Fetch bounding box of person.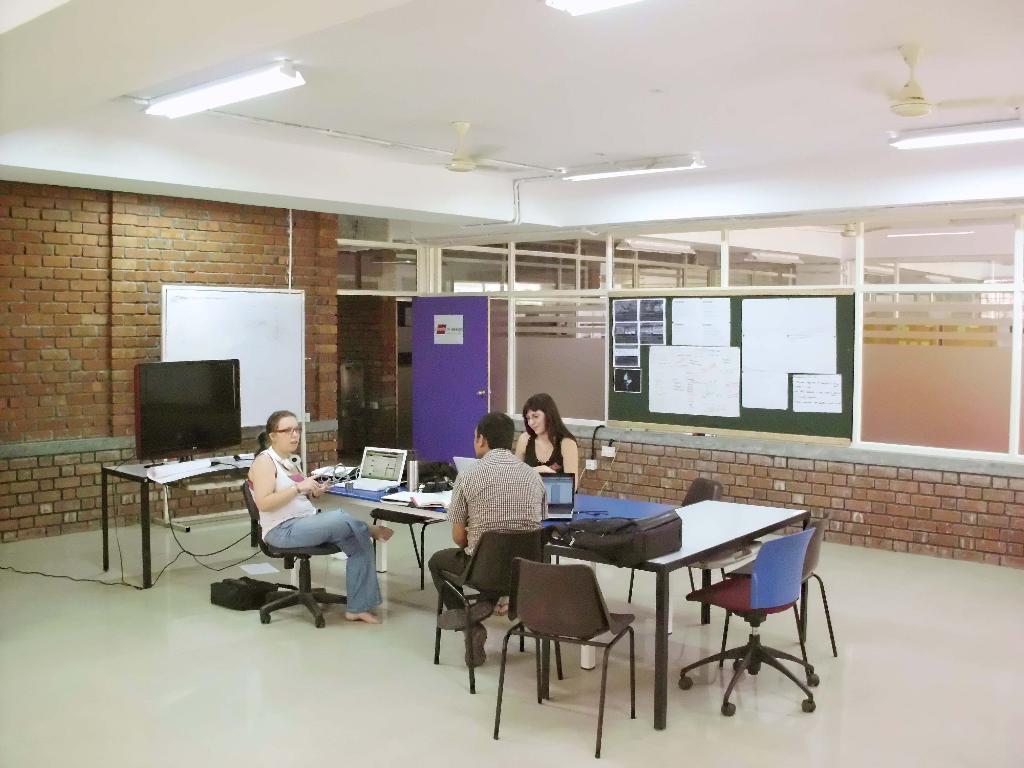
Bbox: x1=443 y1=412 x2=555 y2=618.
